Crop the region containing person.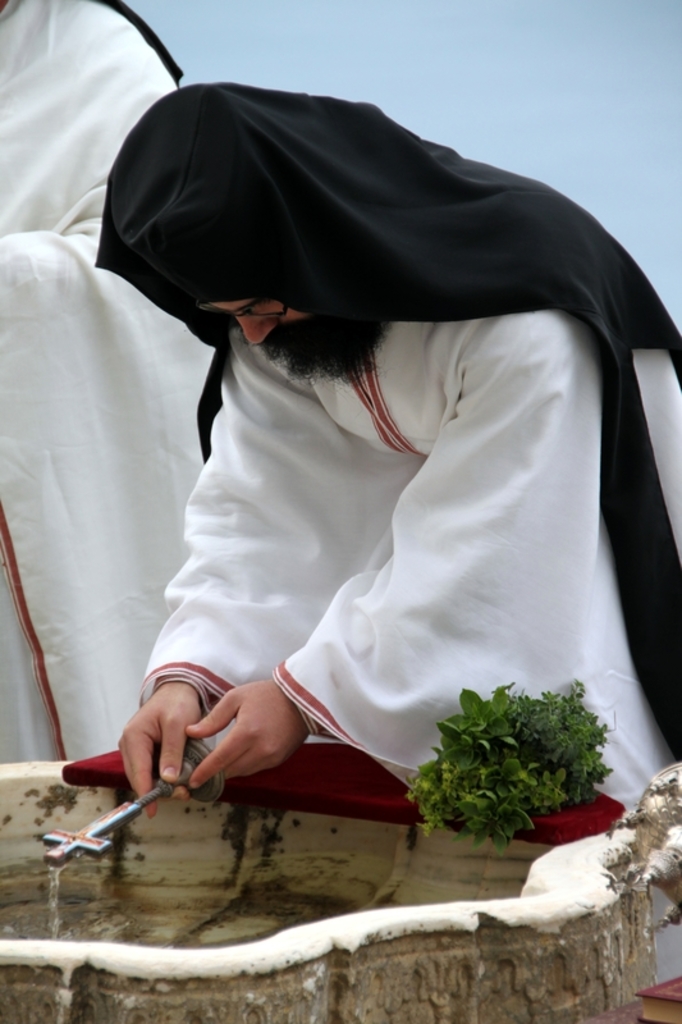
Crop region: bbox(12, 28, 681, 1004).
